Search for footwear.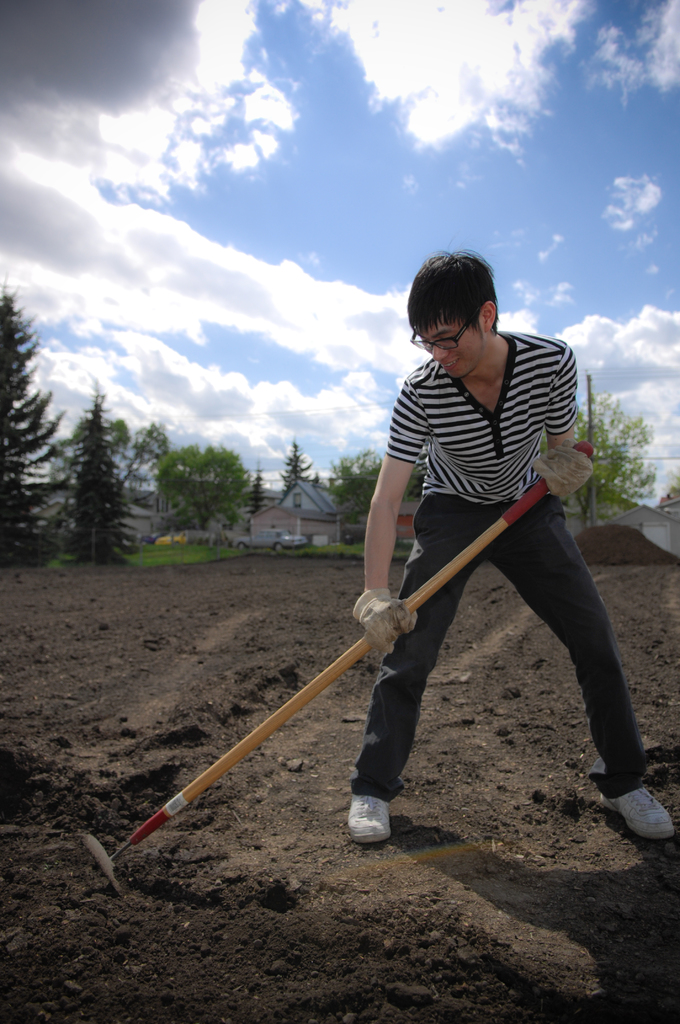
Found at [346,795,394,847].
